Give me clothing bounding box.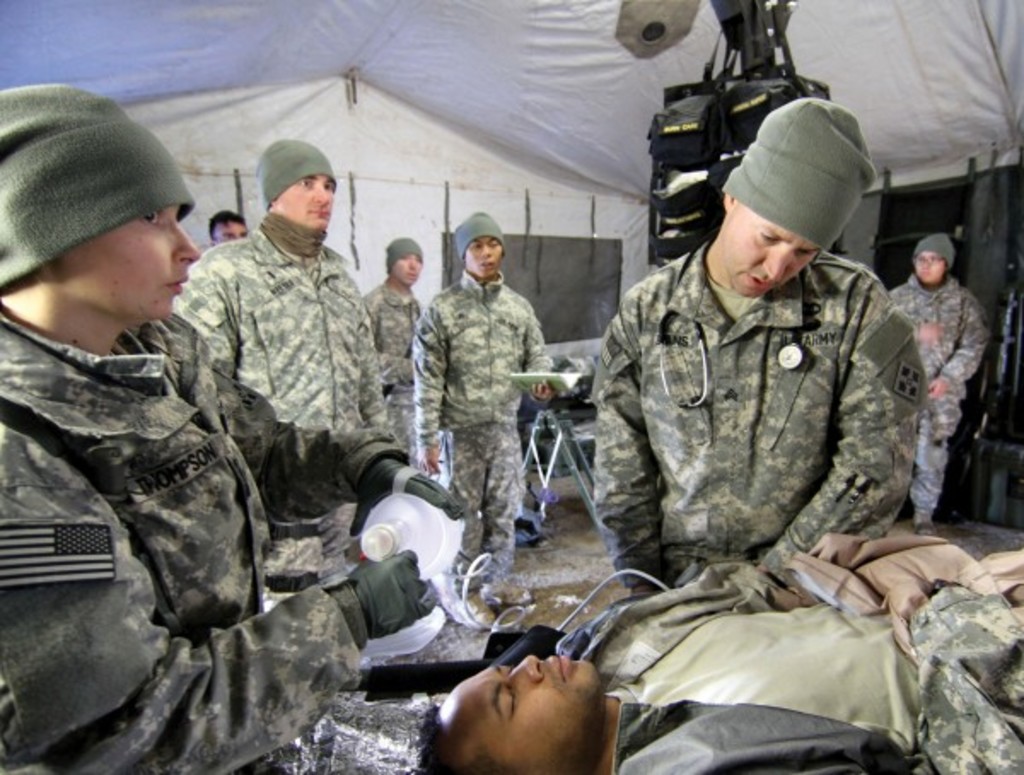
[left=584, top=555, right=927, bottom=773].
